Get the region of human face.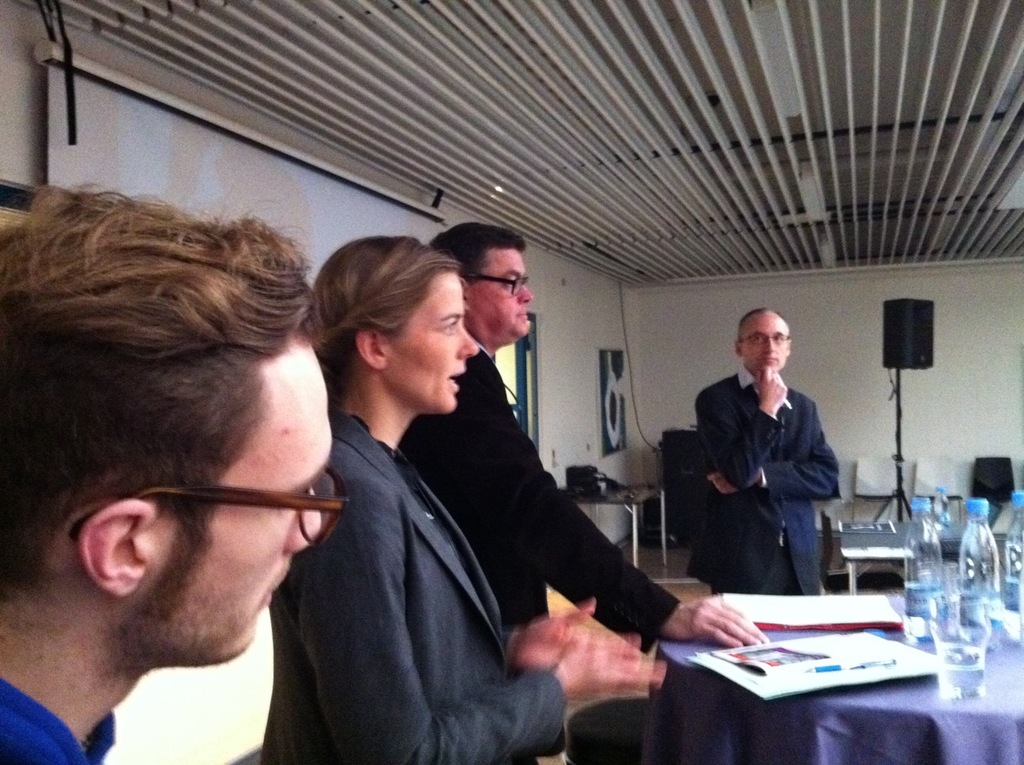
469:245:536:341.
